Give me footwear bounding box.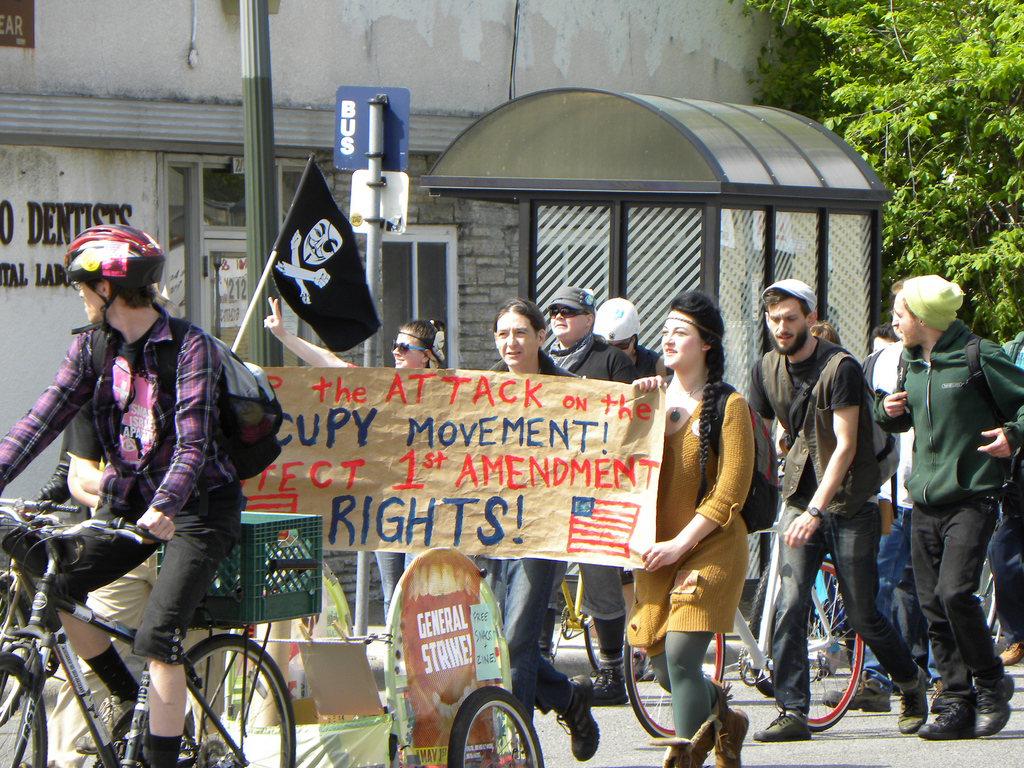
[591,668,631,707].
